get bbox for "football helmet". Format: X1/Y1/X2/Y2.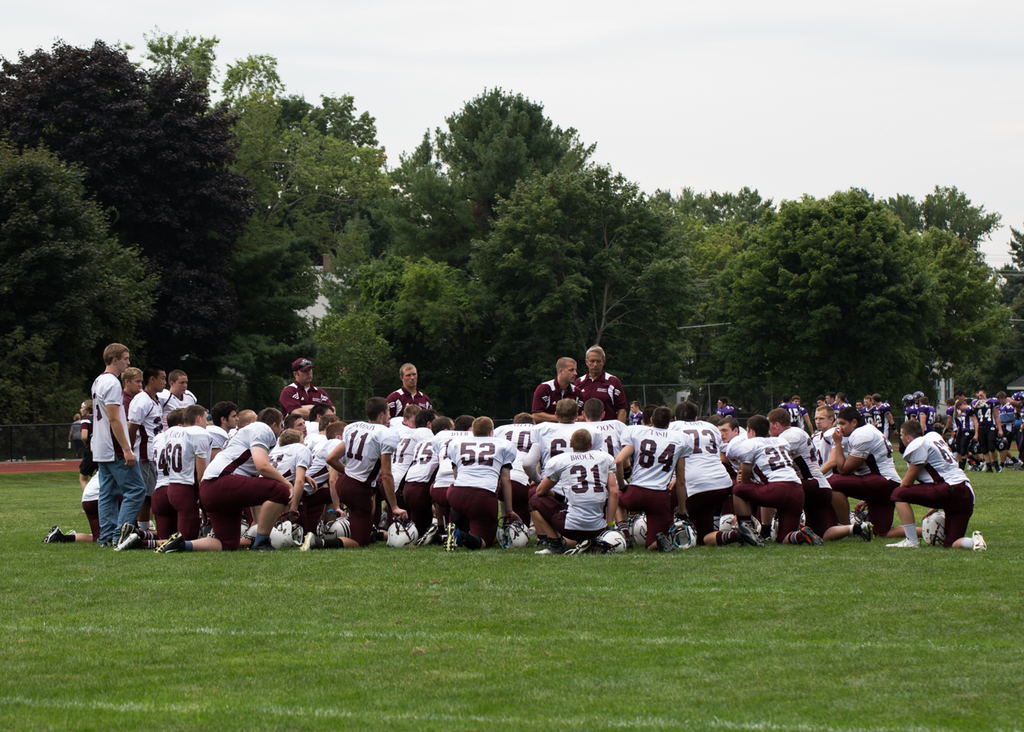
588/526/624/558.
